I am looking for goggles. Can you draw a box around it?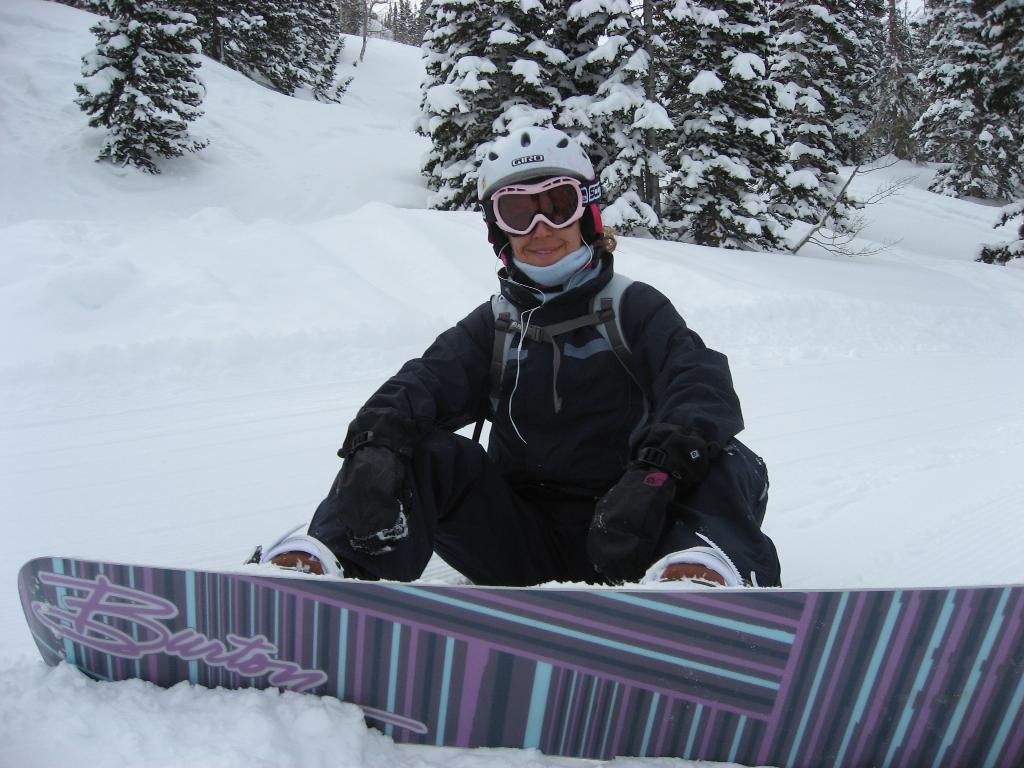
Sure, the bounding box is 486:171:603:235.
